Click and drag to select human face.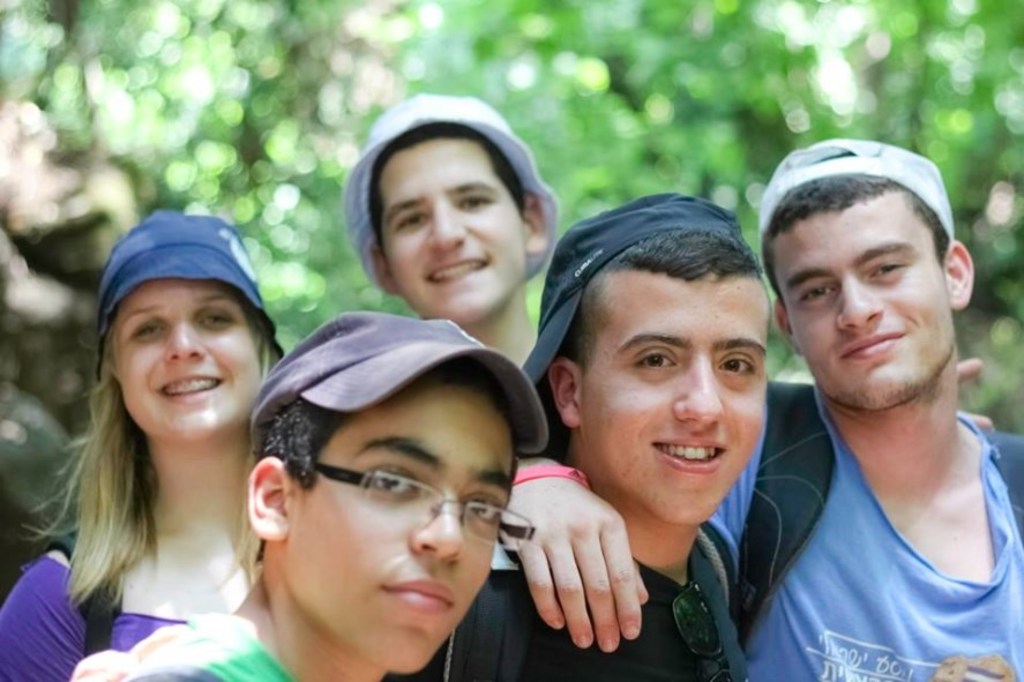
Selection: [x1=279, y1=383, x2=520, y2=674].
